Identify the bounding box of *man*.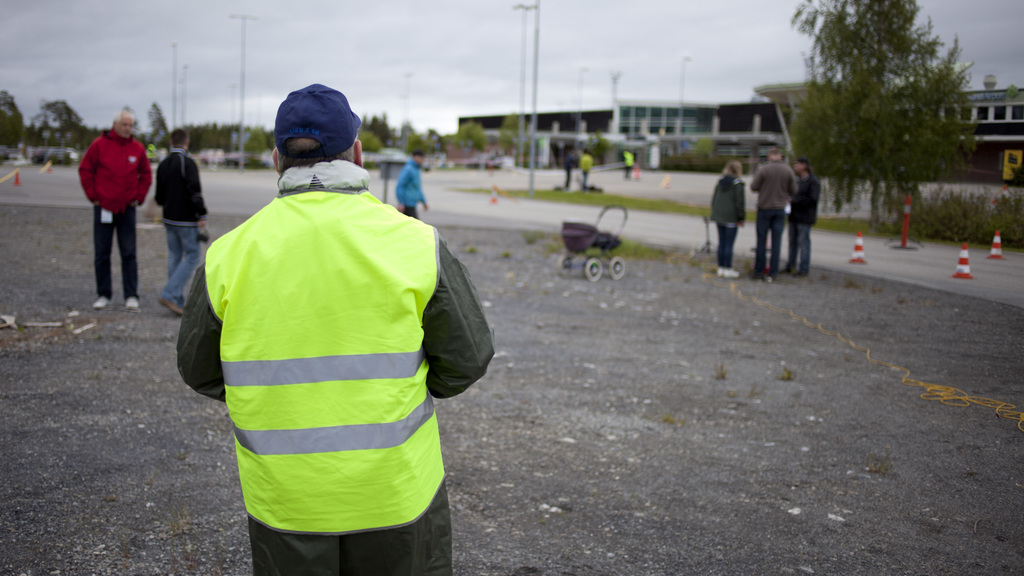
(77,111,150,309).
